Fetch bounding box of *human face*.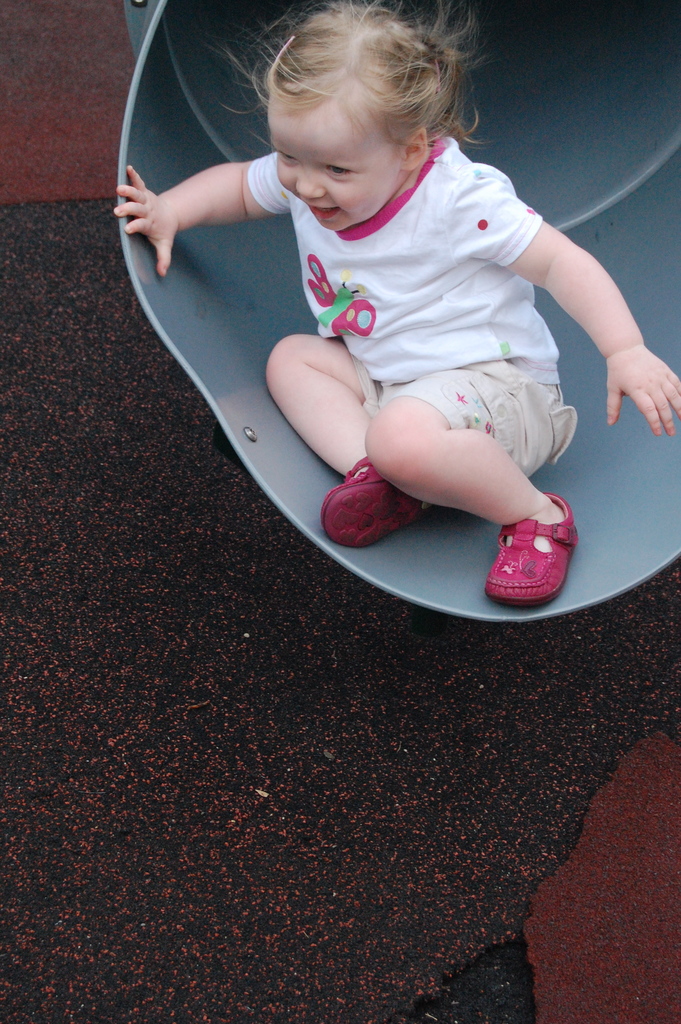
Bbox: rect(265, 94, 406, 230).
